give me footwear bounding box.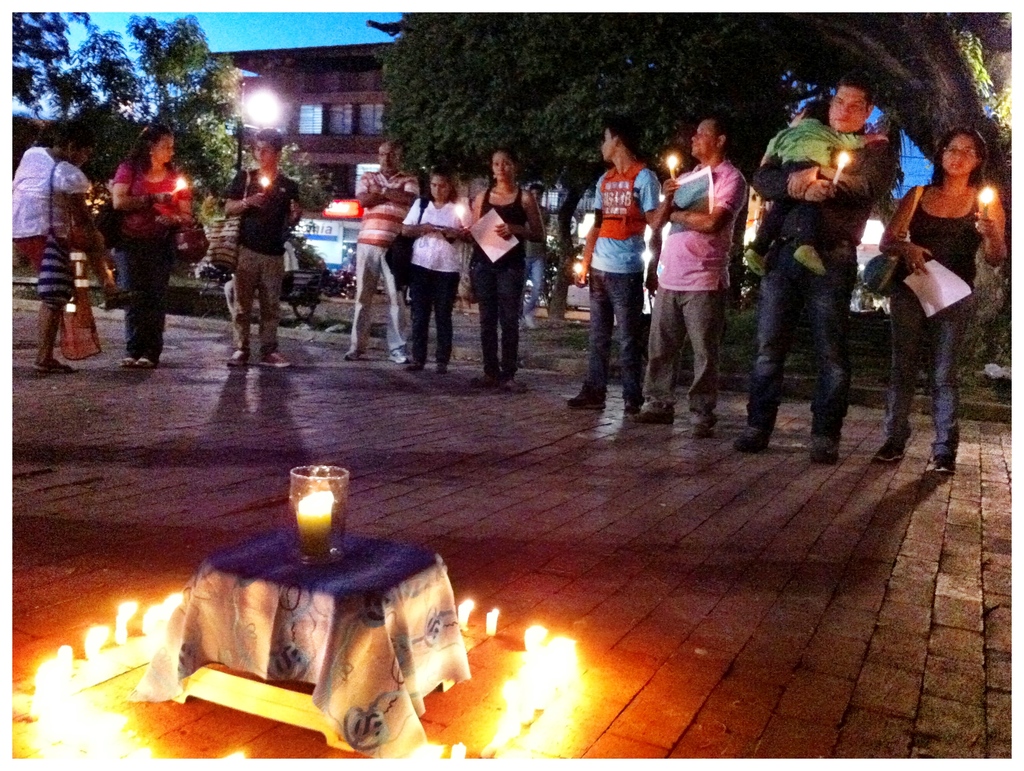
<bbox>119, 343, 139, 367</bbox>.
